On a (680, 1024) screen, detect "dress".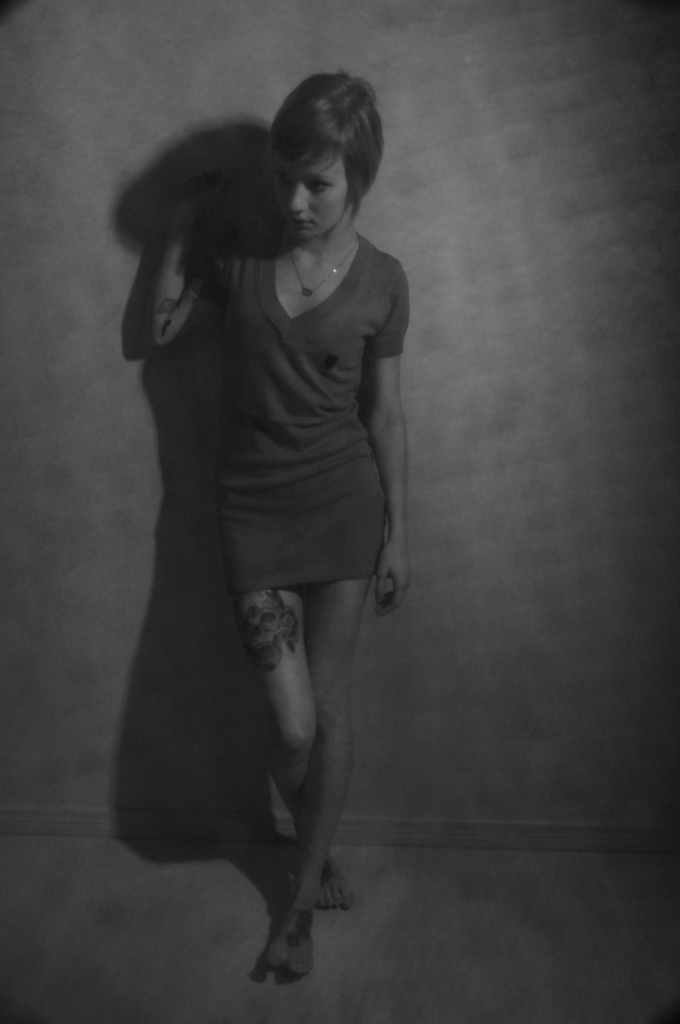
<box>204,218,391,594</box>.
